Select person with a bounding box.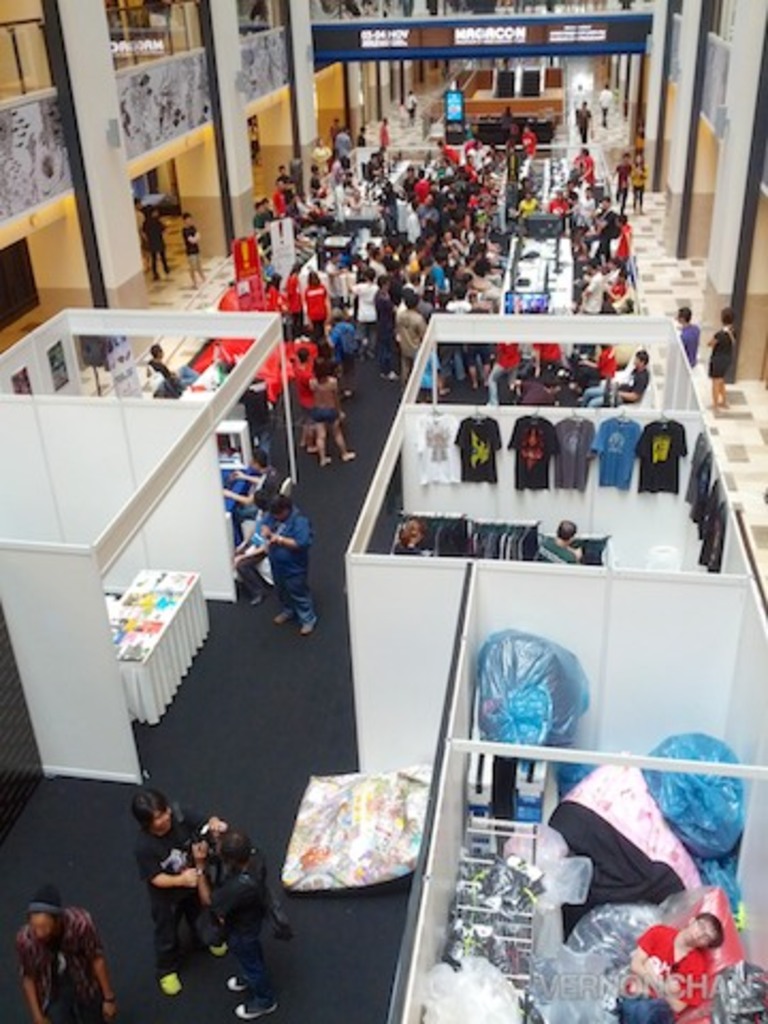
box=[134, 198, 141, 241].
